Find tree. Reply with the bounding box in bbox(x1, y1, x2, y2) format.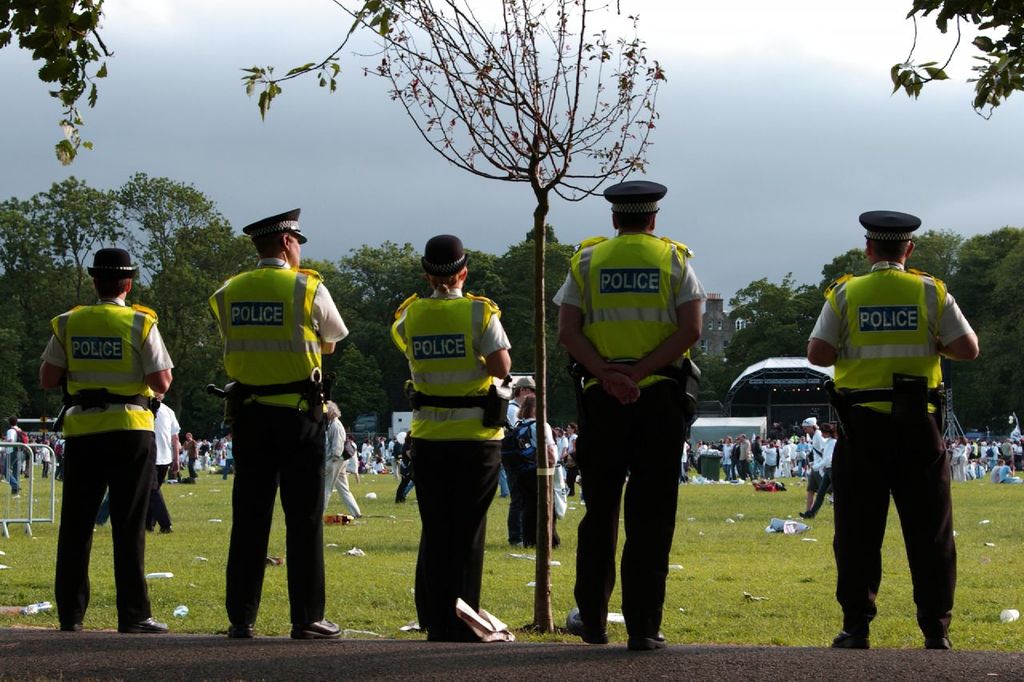
bbox(939, 223, 1023, 436).
